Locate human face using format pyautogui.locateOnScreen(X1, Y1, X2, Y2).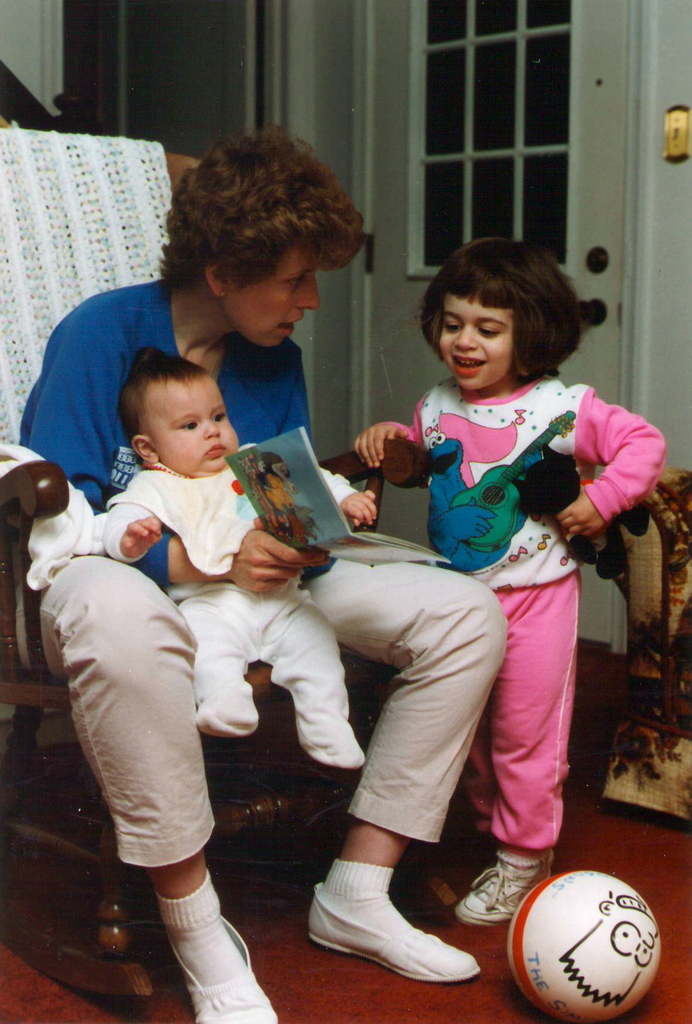
pyautogui.locateOnScreen(156, 376, 239, 476).
